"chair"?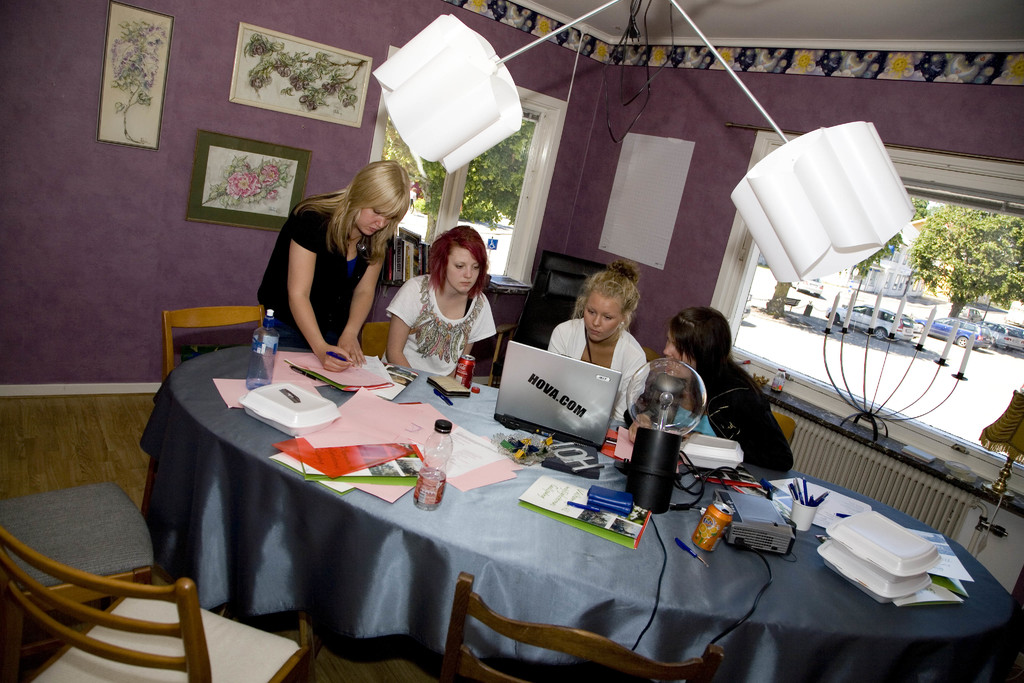
[left=768, top=403, right=797, bottom=456]
